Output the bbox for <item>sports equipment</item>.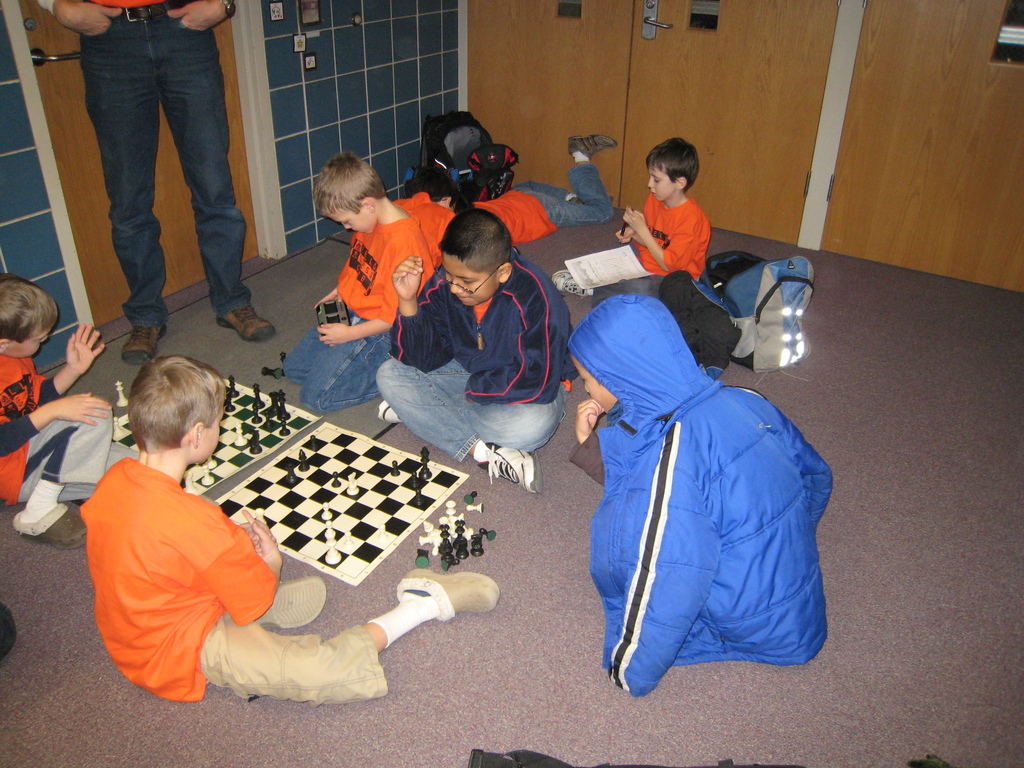
bbox=(215, 419, 467, 584).
